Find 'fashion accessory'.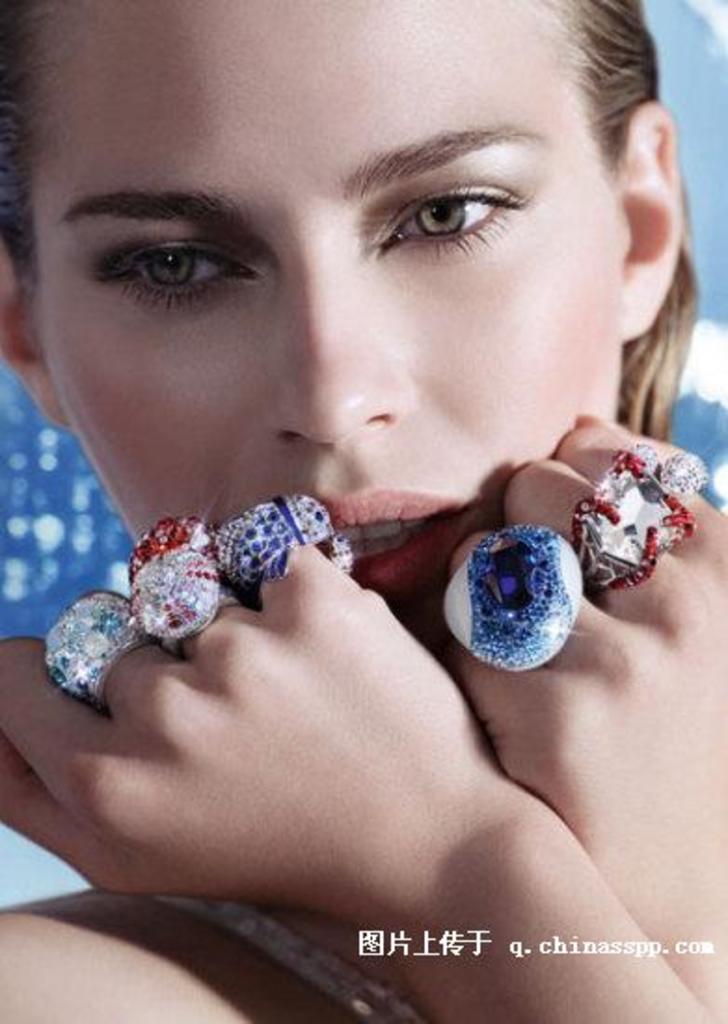
region(654, 439, 706, 486).
